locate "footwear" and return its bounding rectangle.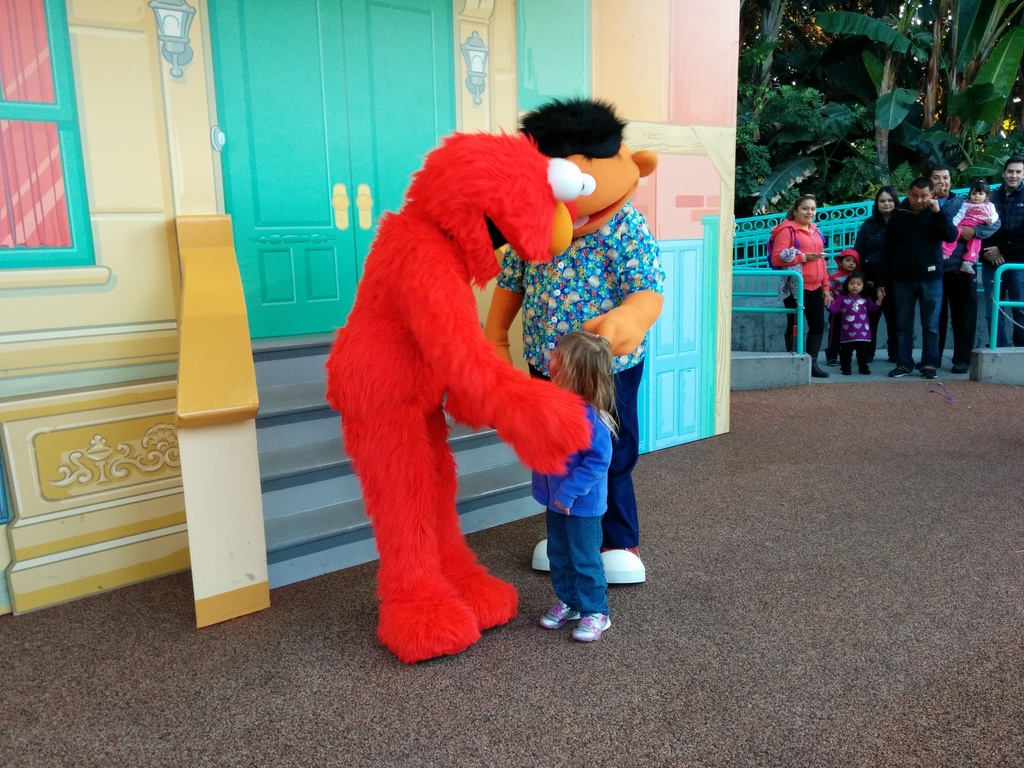
locate(537, 596, 577, 631).
